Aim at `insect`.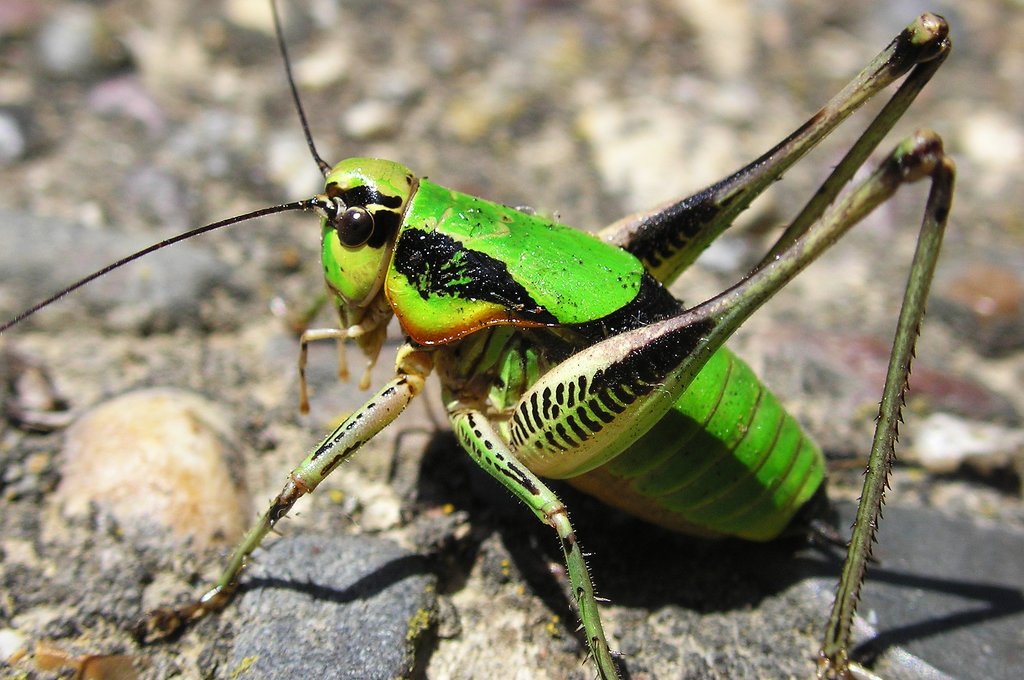
Aimed at [0,0,959,679].
